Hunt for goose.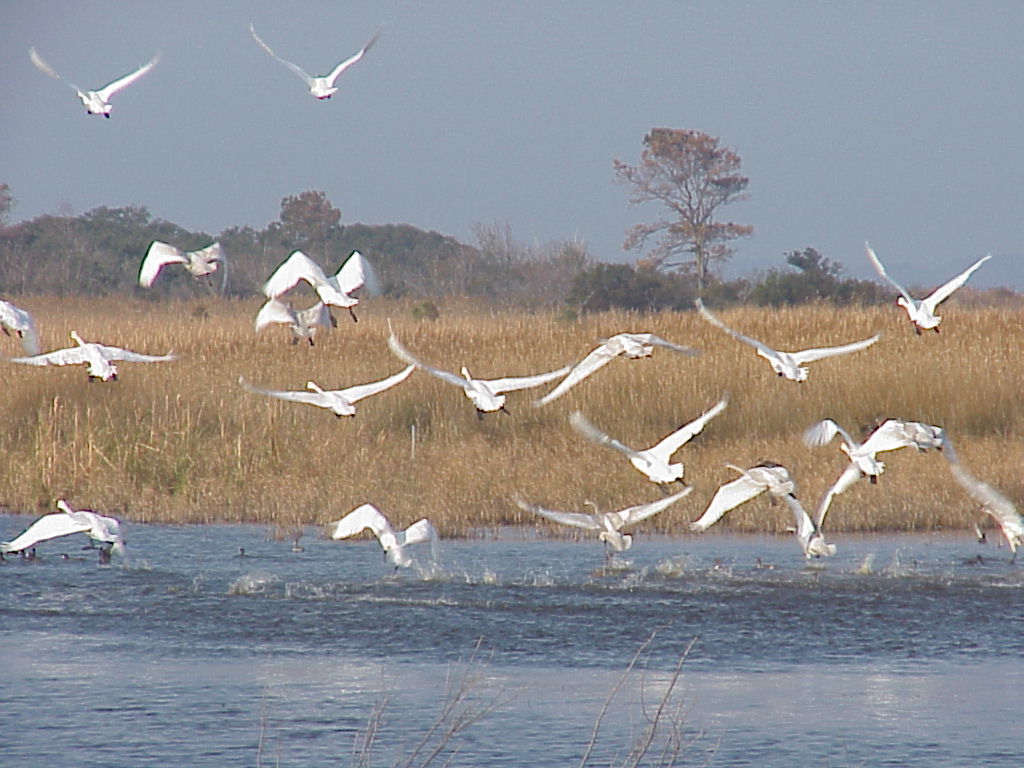
Hunted down at (269,252,378,307).
